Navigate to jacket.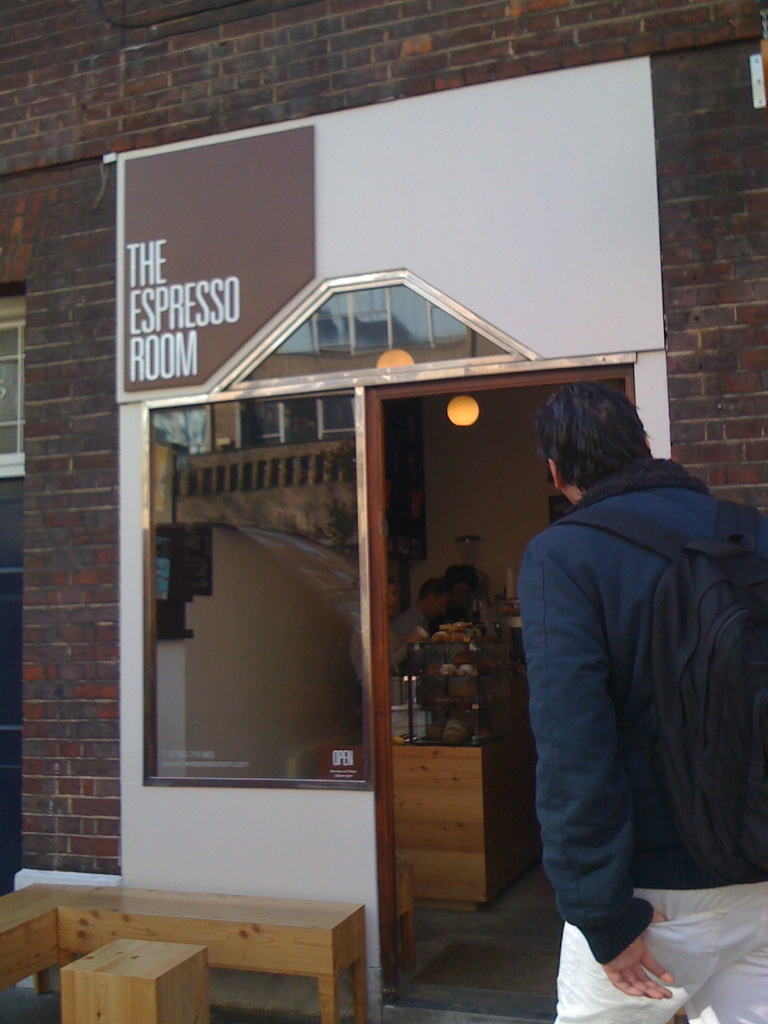
Navigation target: pyautogui.locateOnScreen(486, 394, 748, 908).
